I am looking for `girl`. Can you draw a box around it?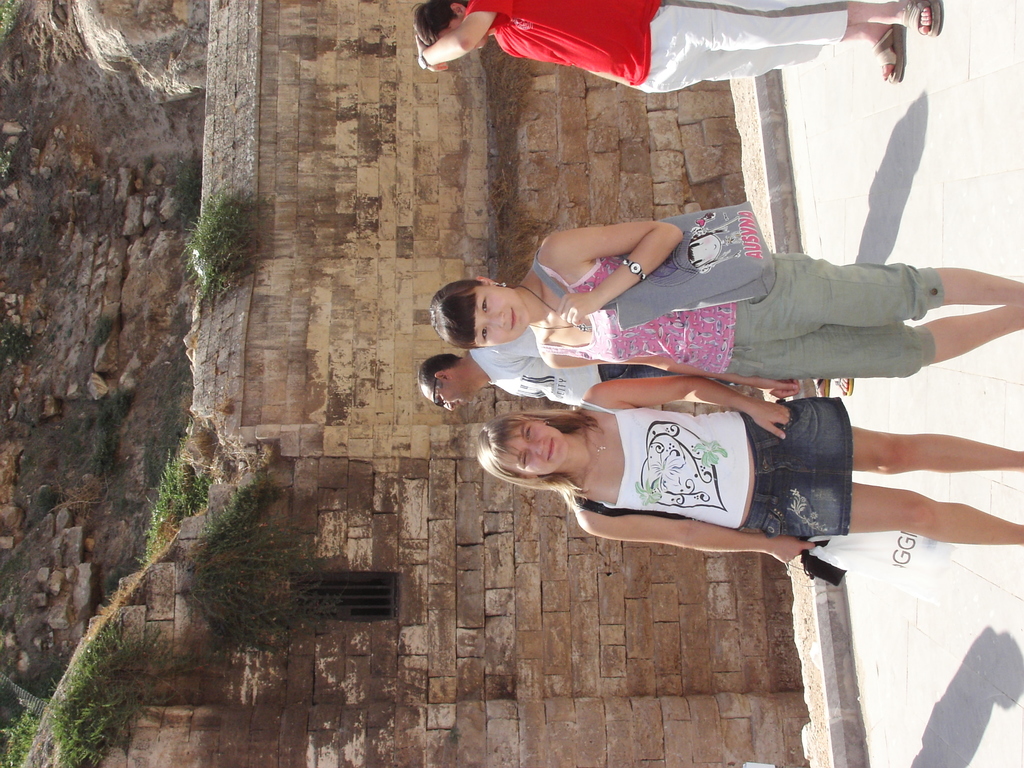
Sure, the bounding box is (left=429, top=229, right=1023, bottom=396).
